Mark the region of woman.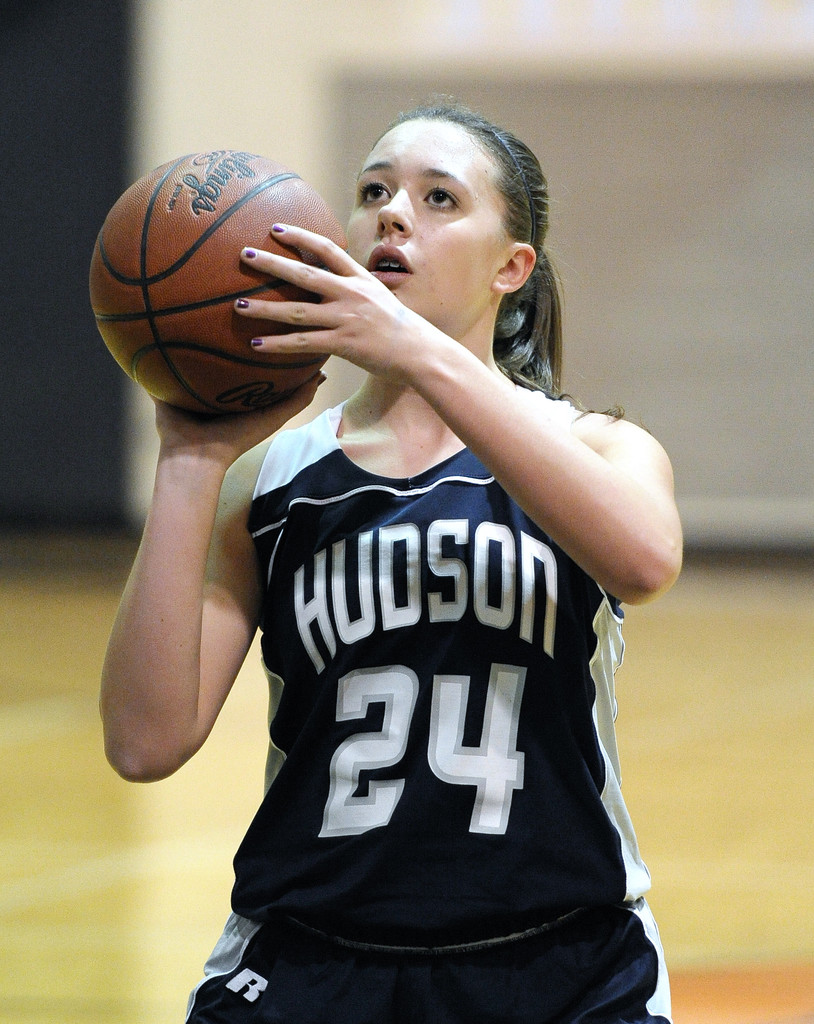
Region: 94 113 686 1021.
